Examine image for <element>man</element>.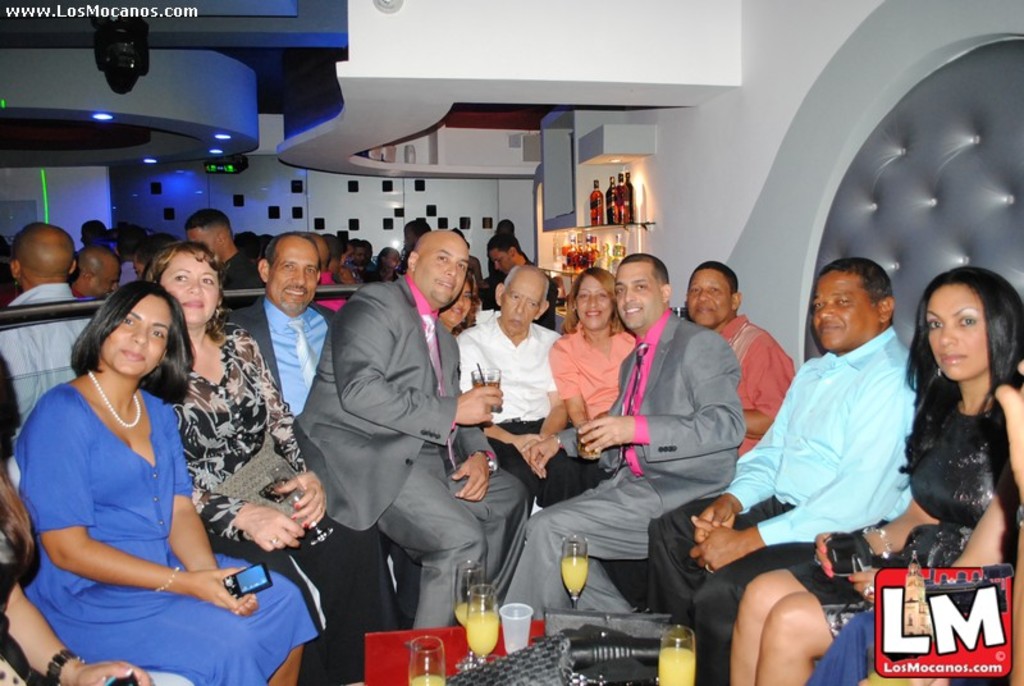
Examination result: (77, 218, 114, 252).
